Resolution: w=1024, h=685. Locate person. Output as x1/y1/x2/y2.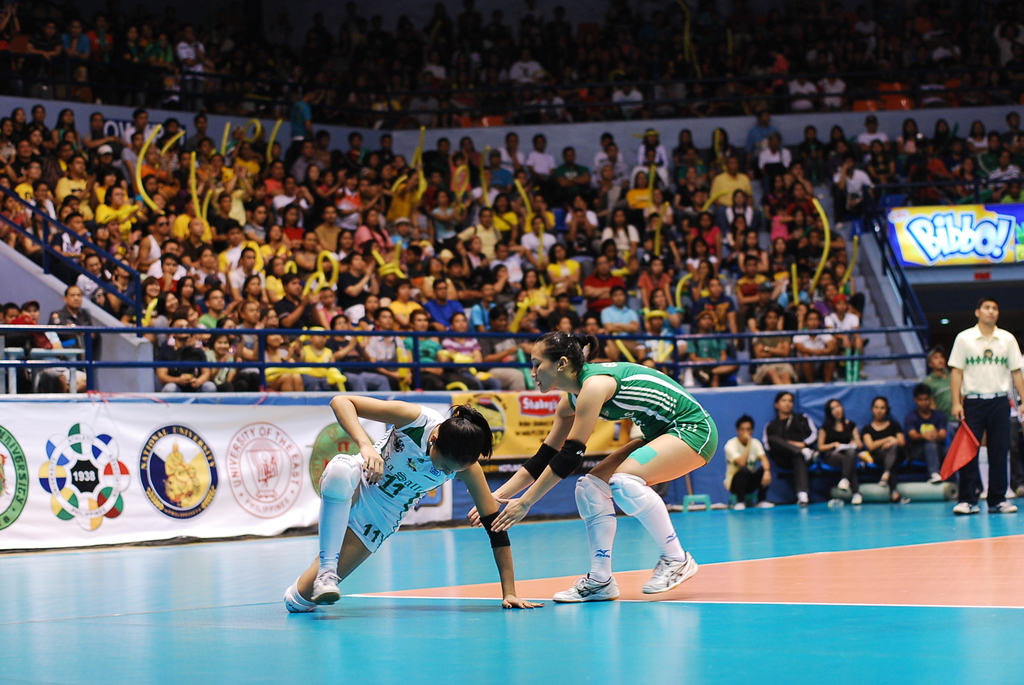
688/240/719/275.
